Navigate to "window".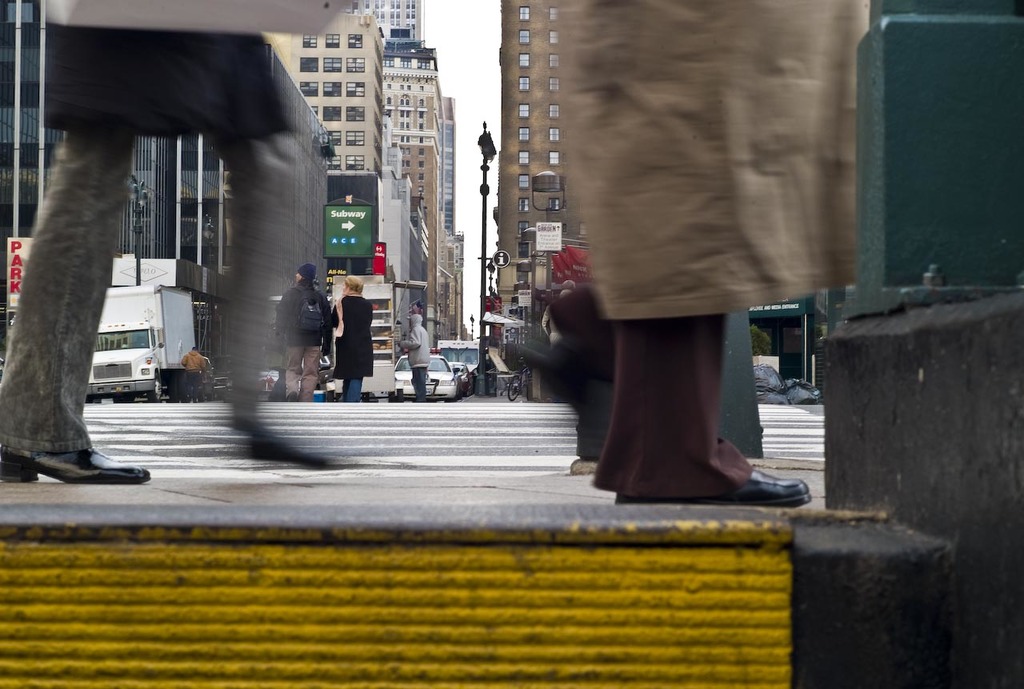
Navigation target: 322,57,342,74.
